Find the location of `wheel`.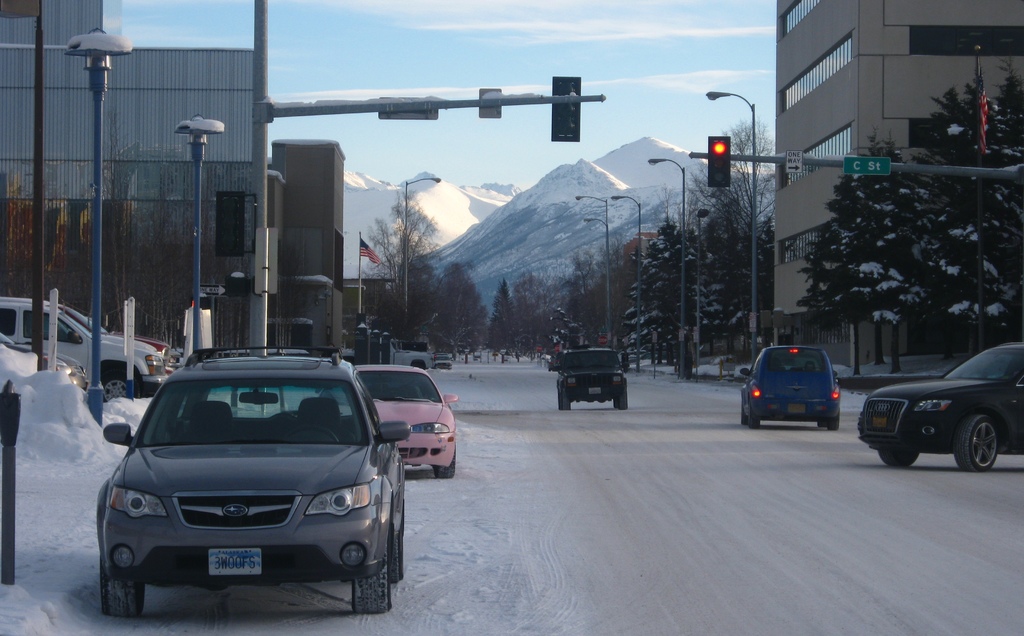
Location: 104, 558, 146, 618.
